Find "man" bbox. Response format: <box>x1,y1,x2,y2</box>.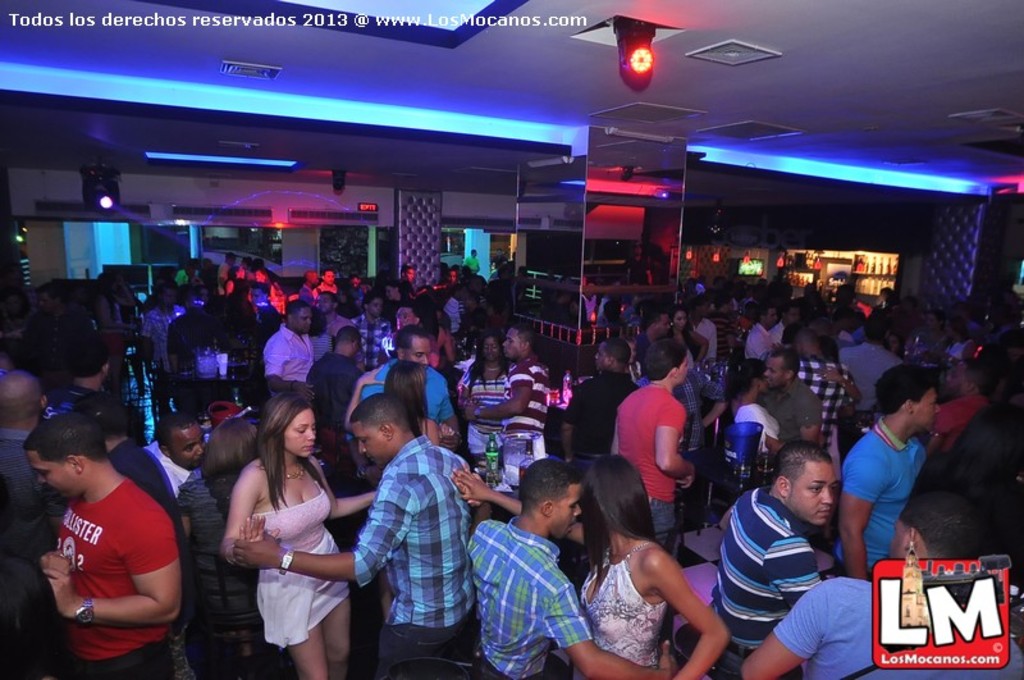
<box>458,451,691,679</box>.
